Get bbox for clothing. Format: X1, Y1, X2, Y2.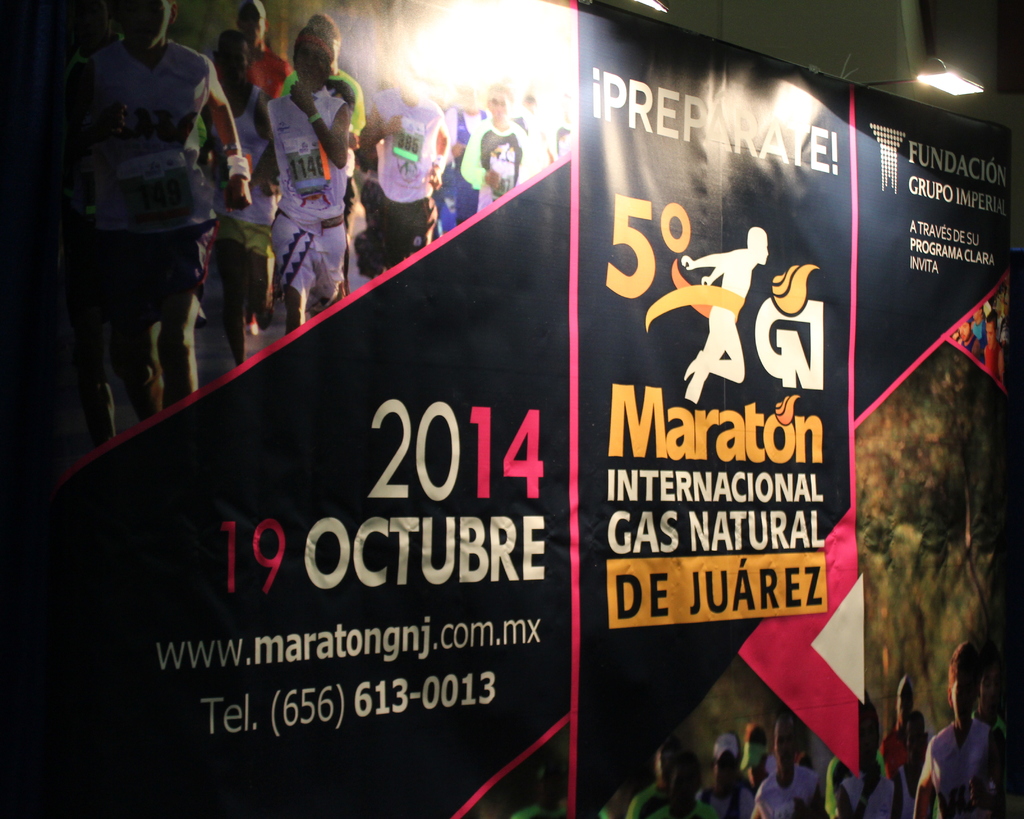
758, 767, 824, 818.
